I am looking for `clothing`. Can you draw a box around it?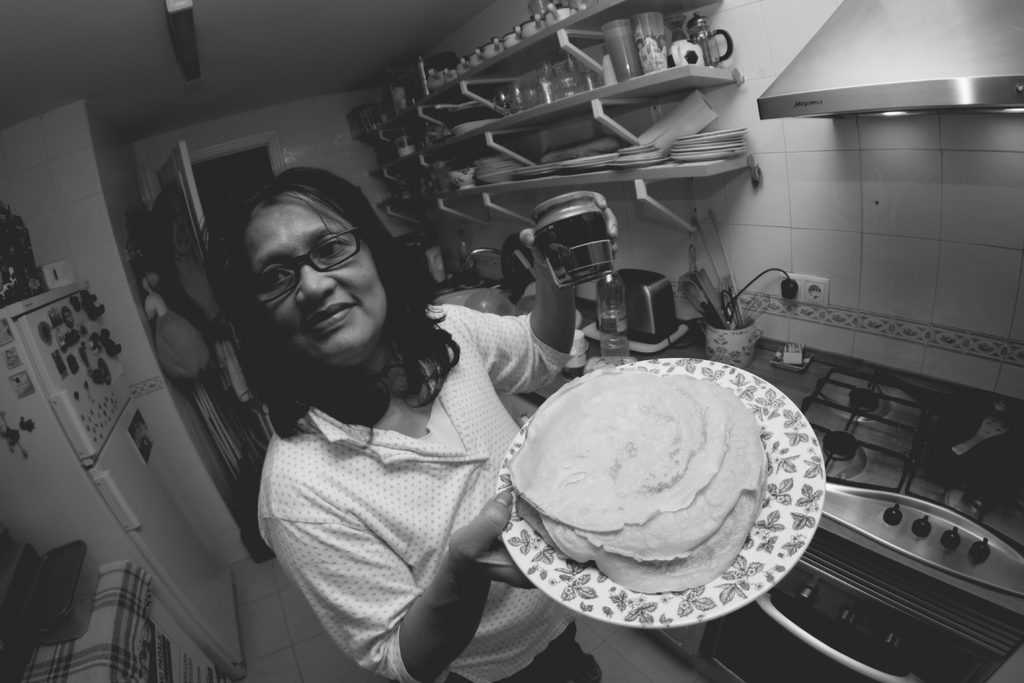
Sure, the bounding box is bbox(209, 262, 556, 670).
